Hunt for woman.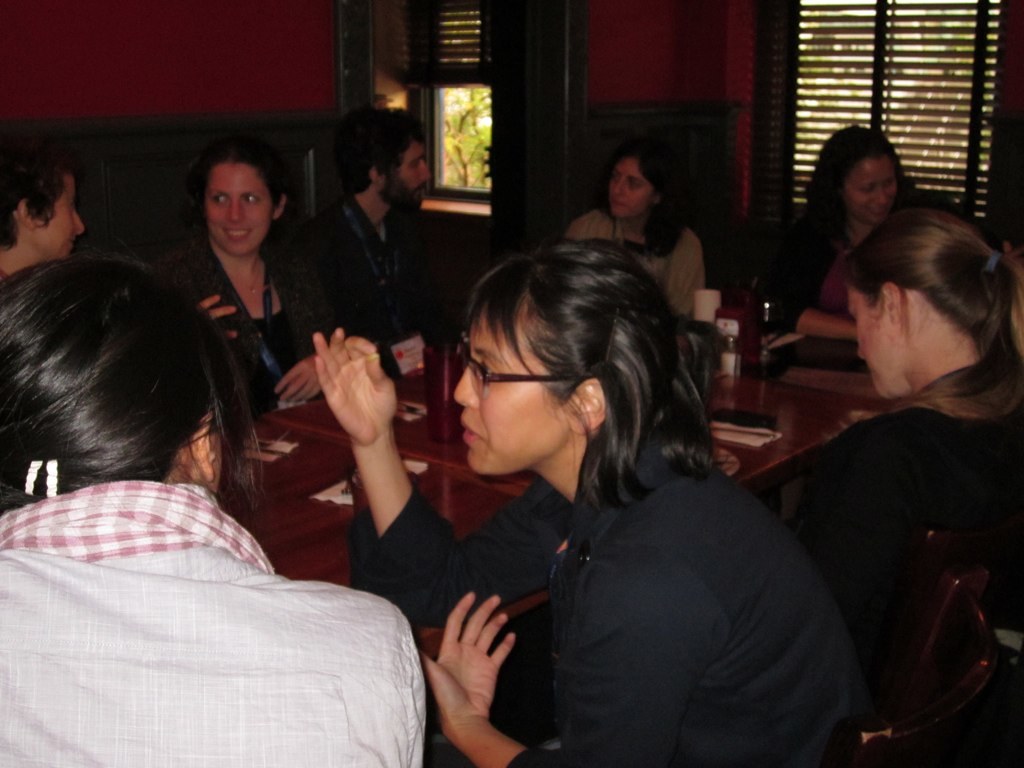
Hunted down at crop(568, 145, 704, 323).
